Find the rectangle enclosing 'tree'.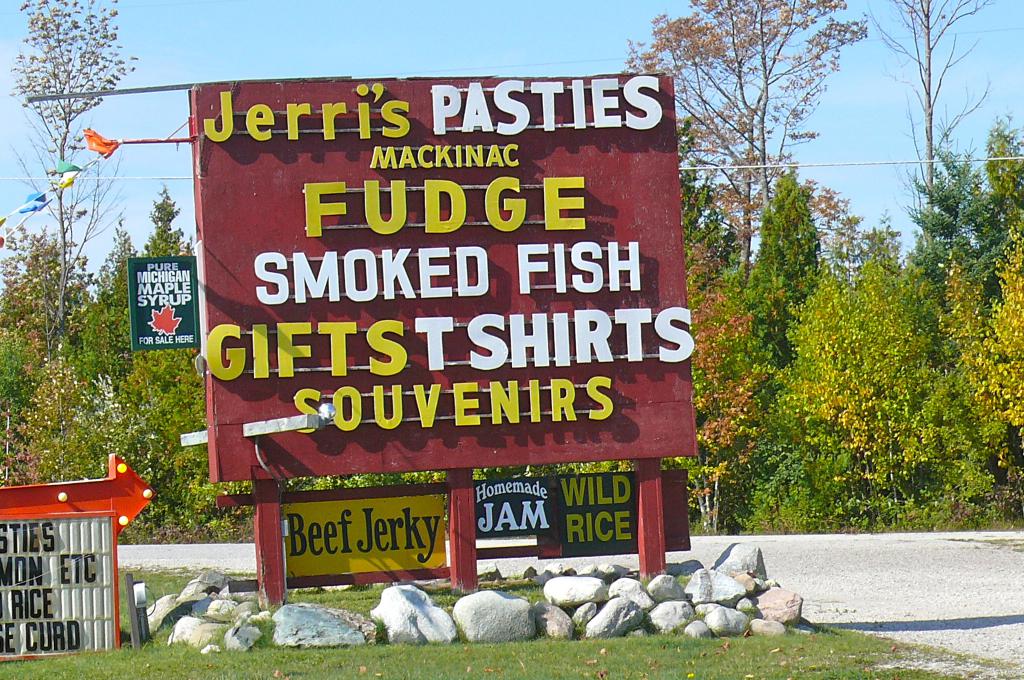
952,121,1023,327.
